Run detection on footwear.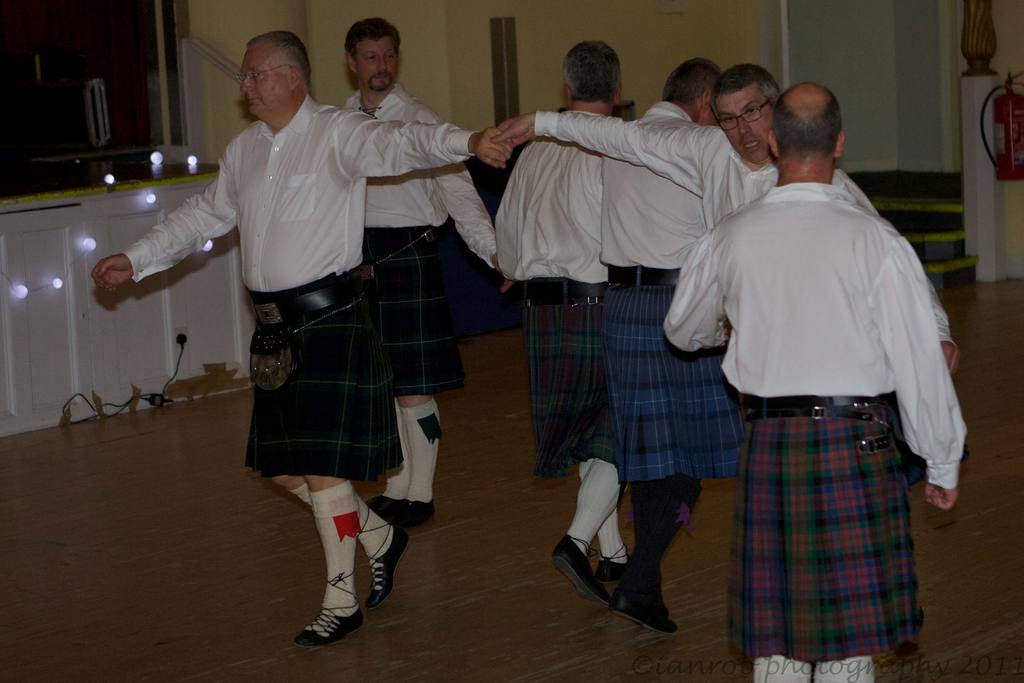
Result: box(365, 491, 403, 518).
